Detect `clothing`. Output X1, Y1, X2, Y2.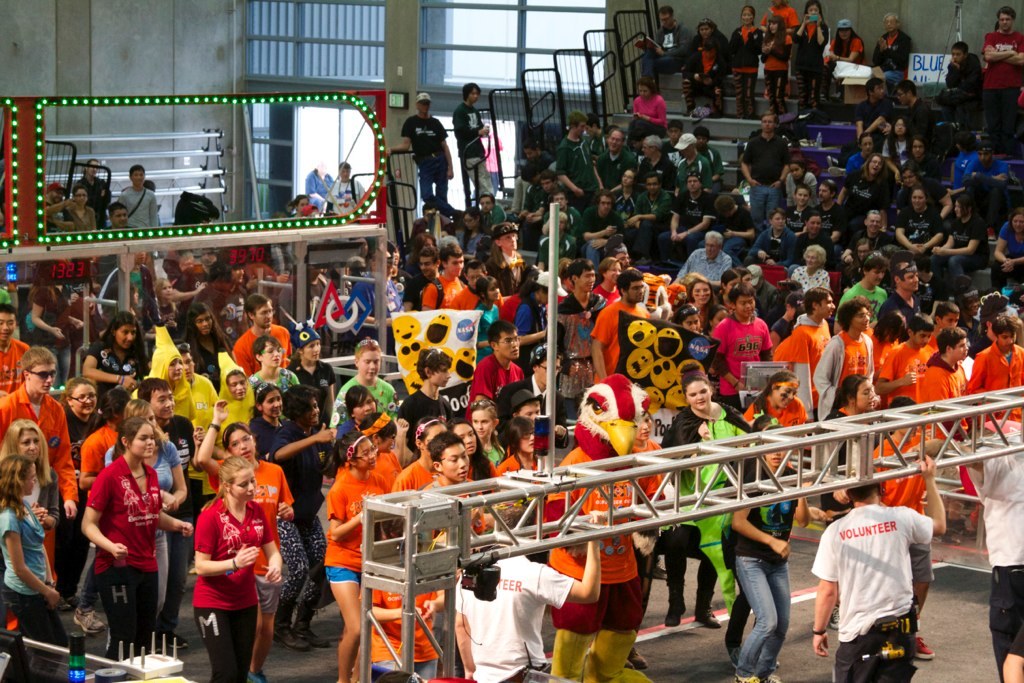
256, 374, 299, 387.
